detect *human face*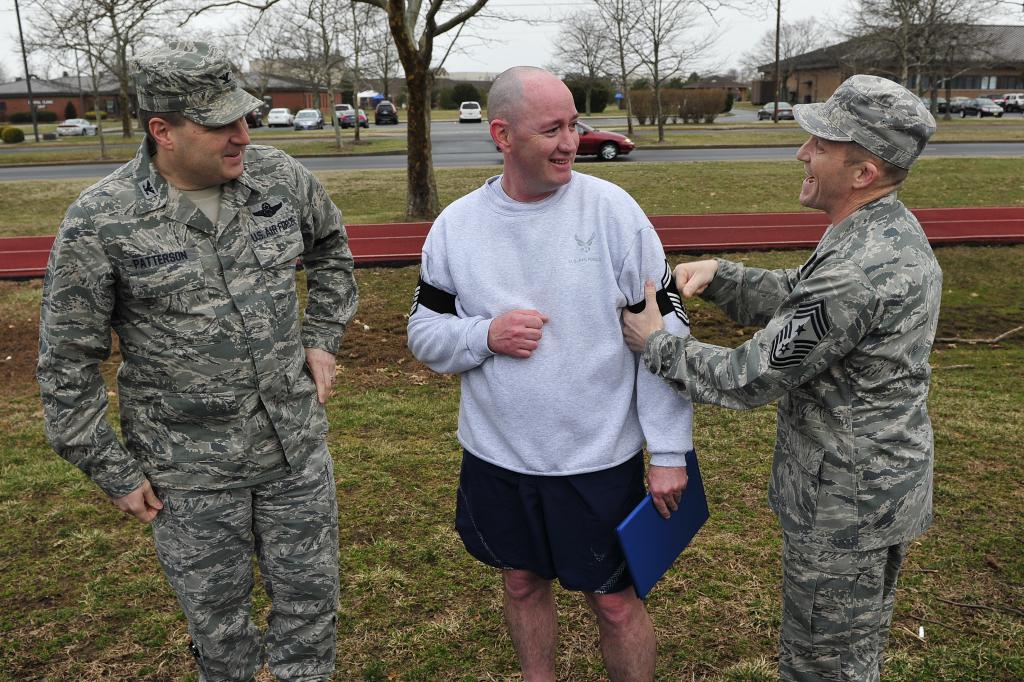
[x1=172, y1=116, x2=254, y2=182]
